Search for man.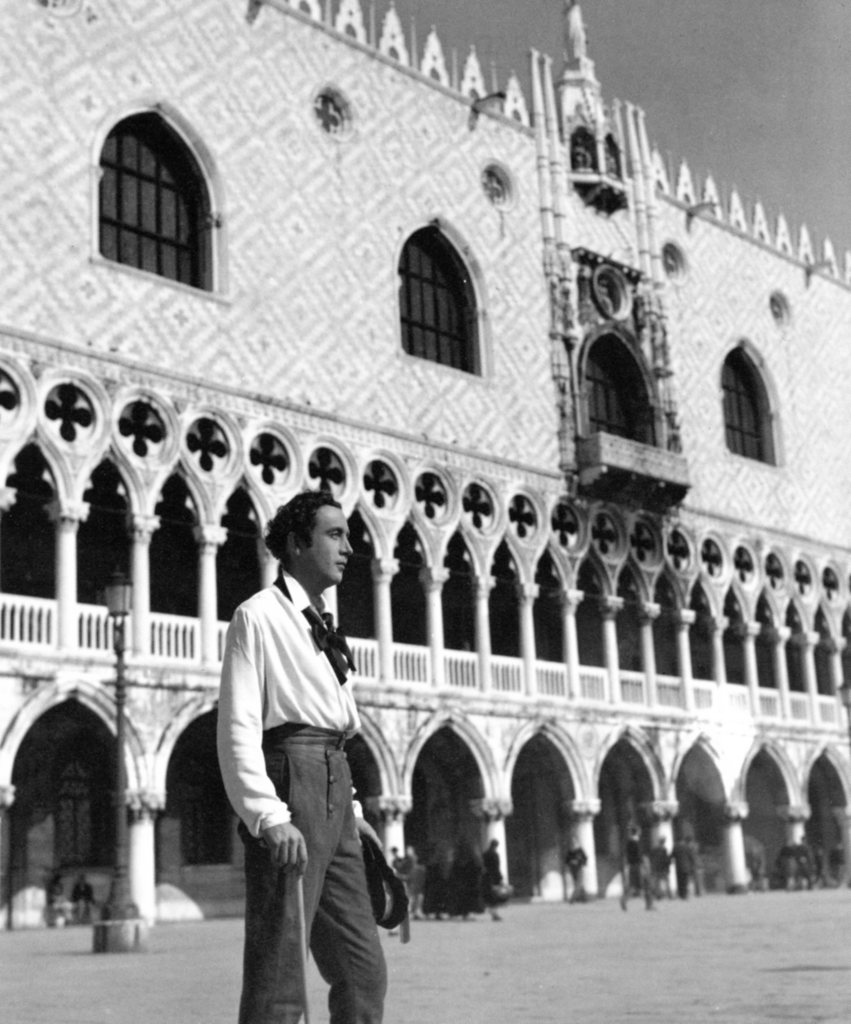
Found at <bbox>651, 832, 676, 900</bbox>.
